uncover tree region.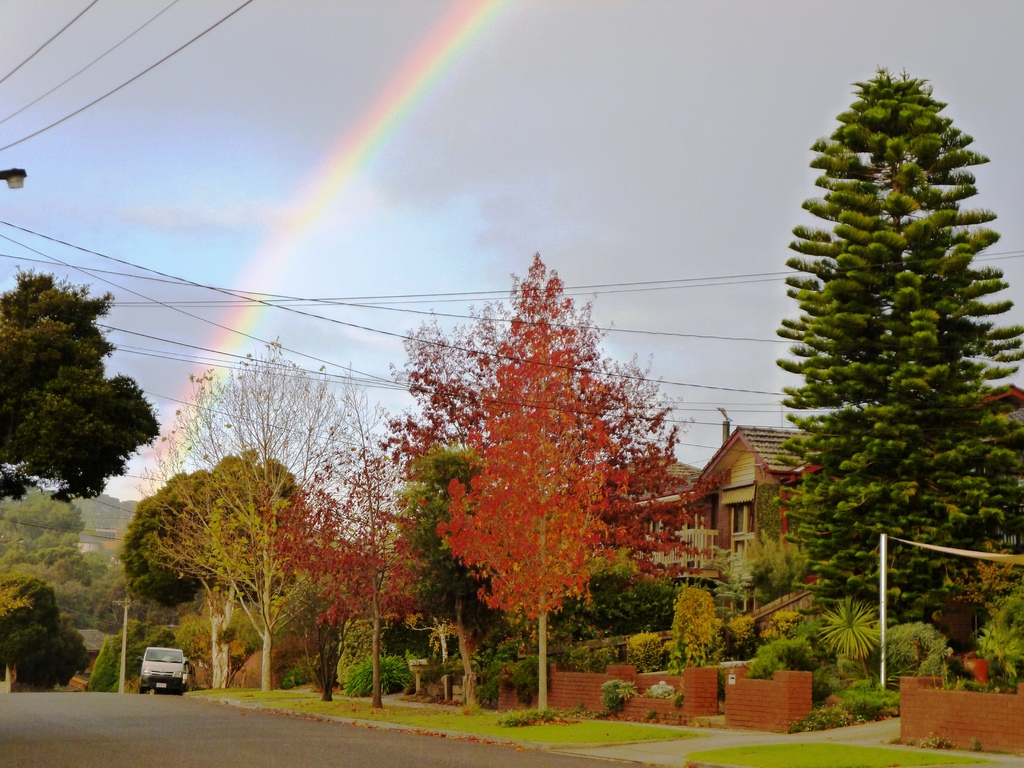
Uncovered: select_region(710, 544, 749, 617).
